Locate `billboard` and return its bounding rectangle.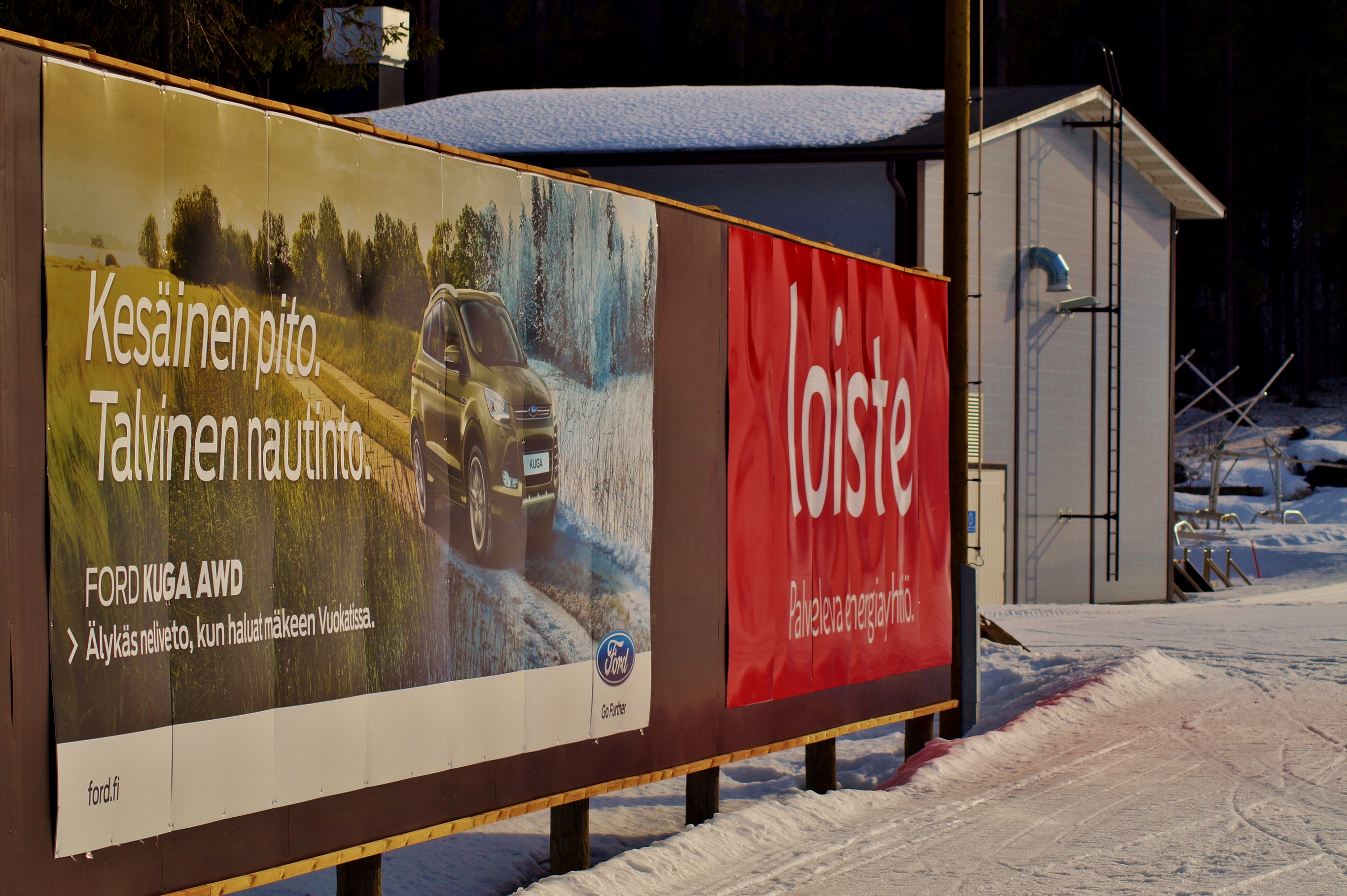
0, 13, 476, 441.
